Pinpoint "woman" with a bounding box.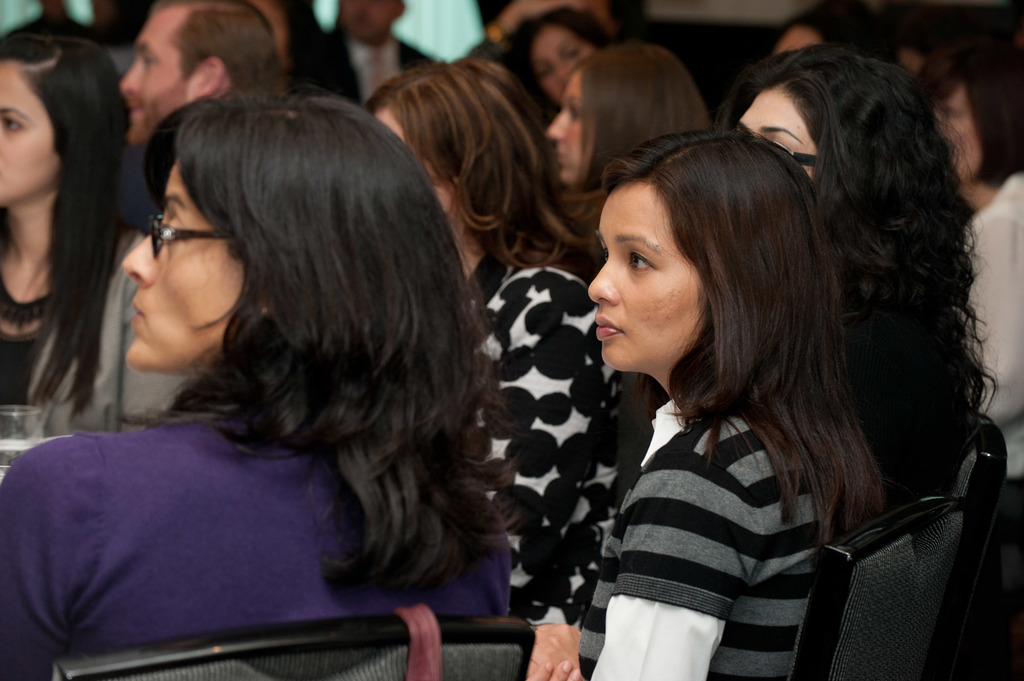
{"x1": 910, "y1": 36, "x2": 1023, "y2": 488}.
